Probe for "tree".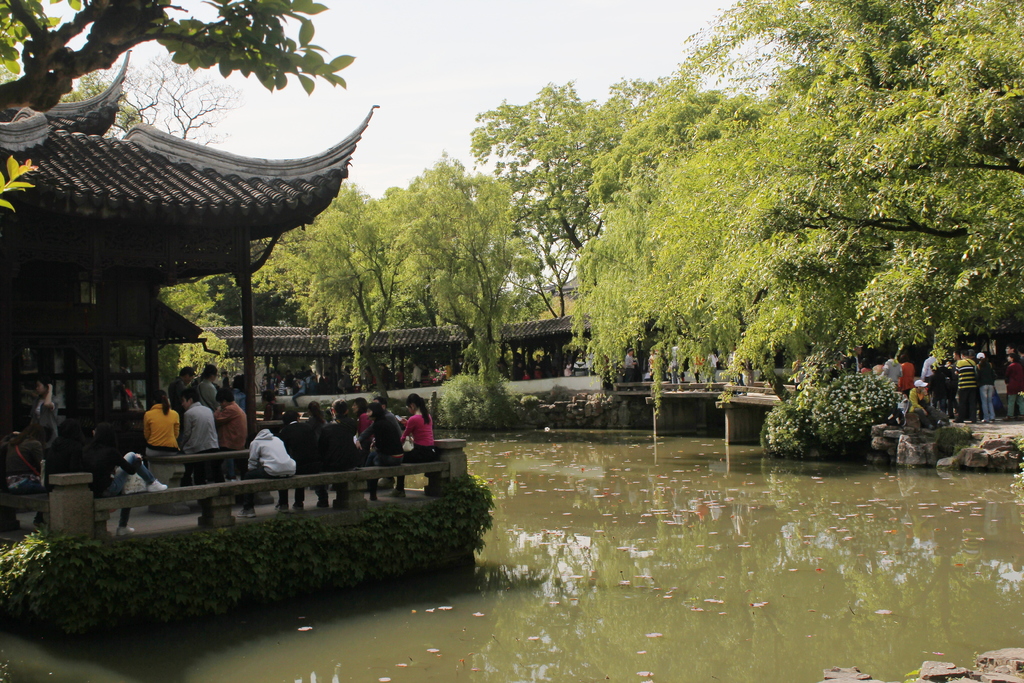
Probe result: 385, 150, 529, 399.
